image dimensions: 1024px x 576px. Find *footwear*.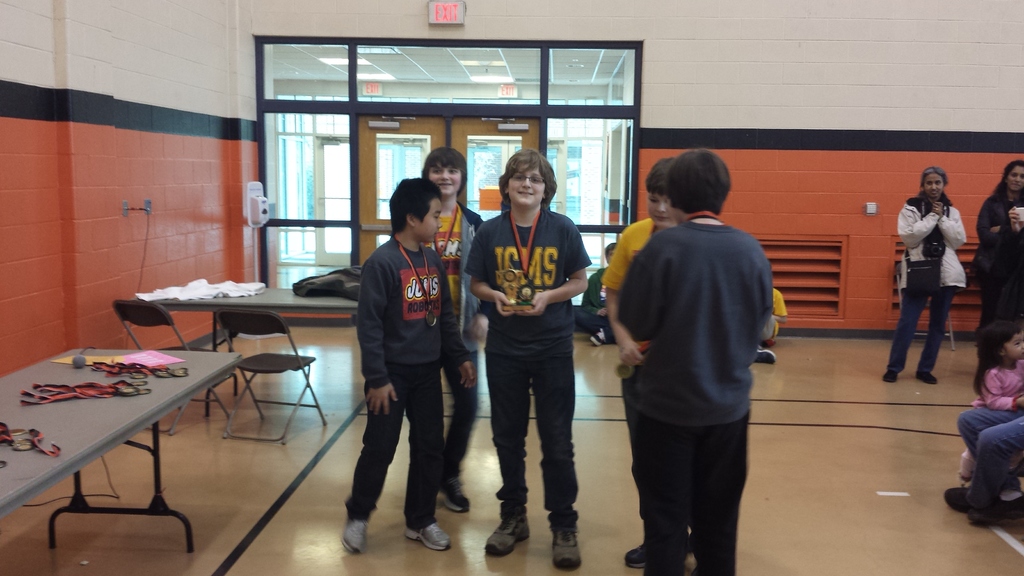
<box>936,481,979,511</box>.
